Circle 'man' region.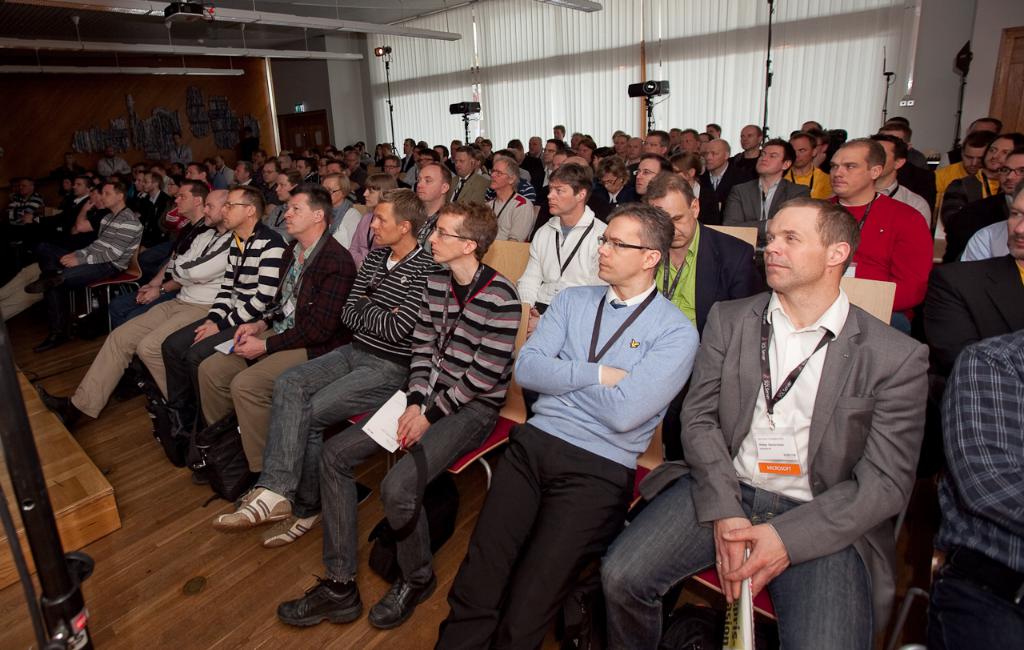
Region: crop(880, 127, 933, 180).
